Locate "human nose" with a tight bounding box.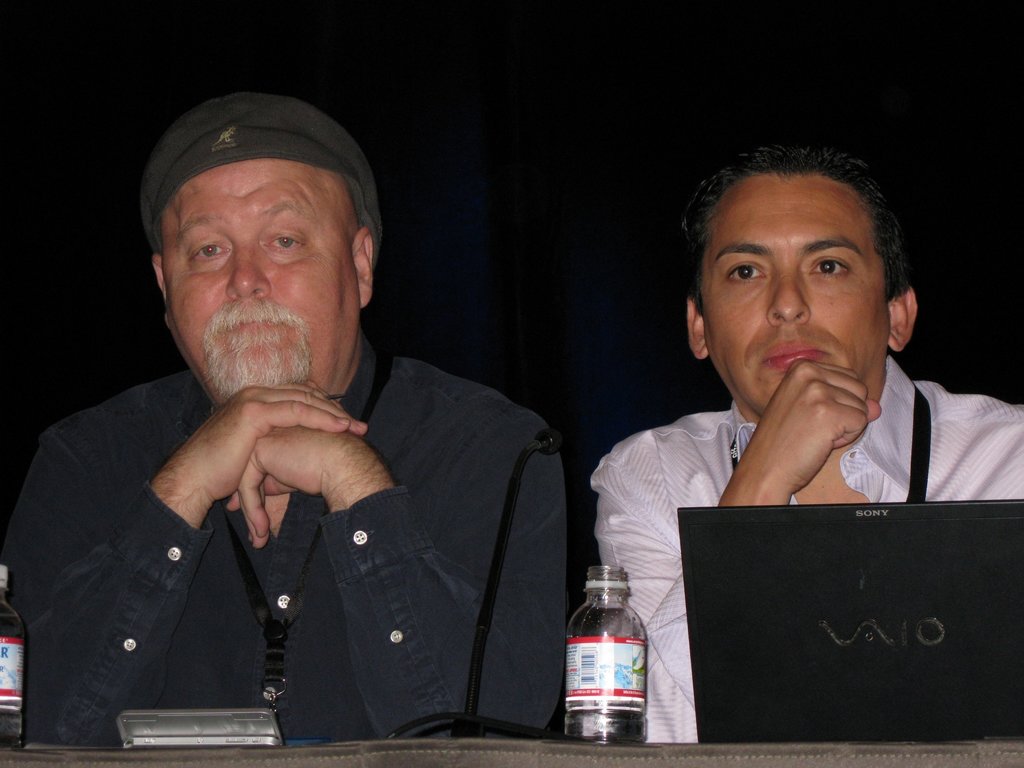
228 239 269 299.
